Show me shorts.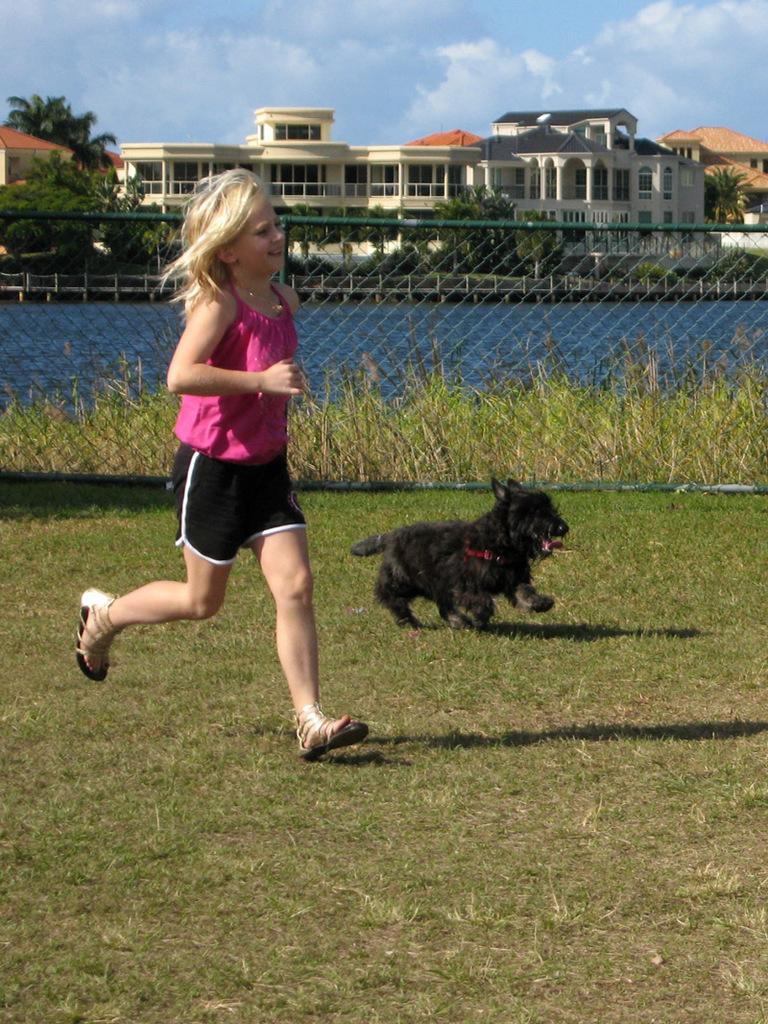
shorts is here: [x1=158, y1=436, x2=348, y2=559].
